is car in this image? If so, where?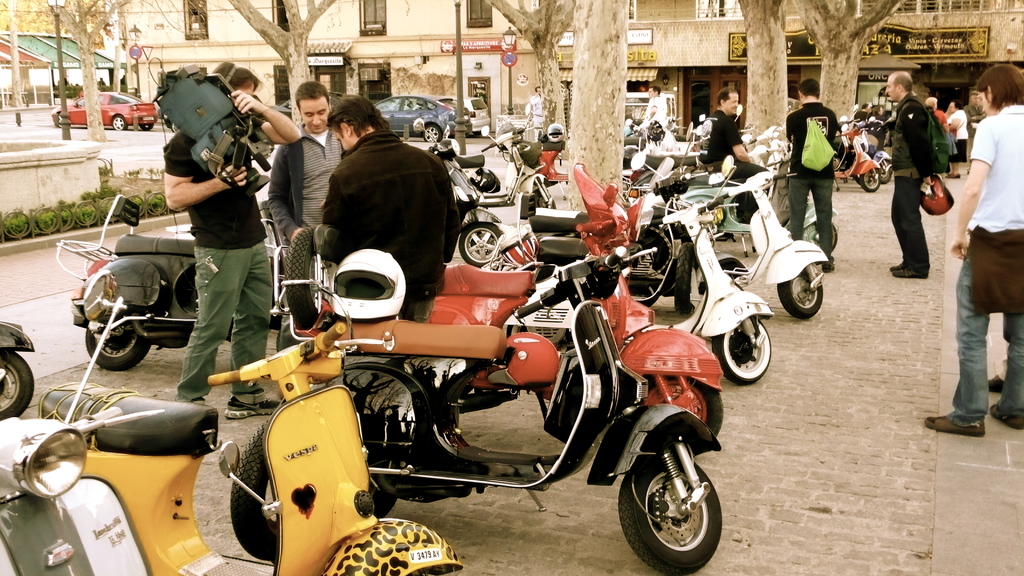
Yes, at {"x1": 433, "y1": 91, "x2": 486, "y2": 136}.
